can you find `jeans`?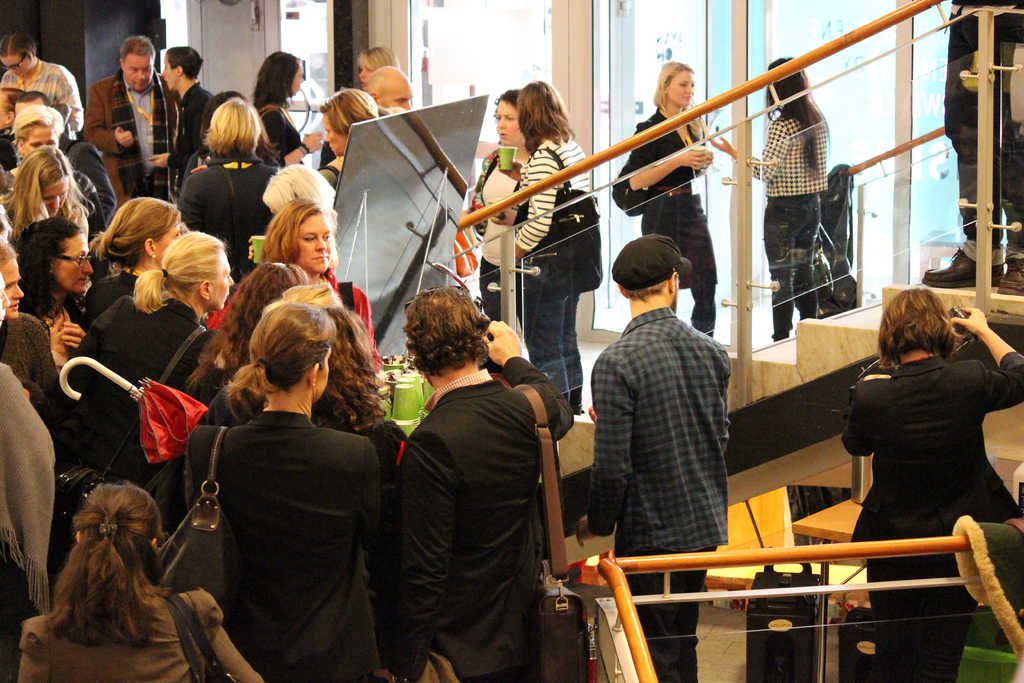
Yes, bounding box: [x1=941, y1=19, x2=1023, y2=270].
